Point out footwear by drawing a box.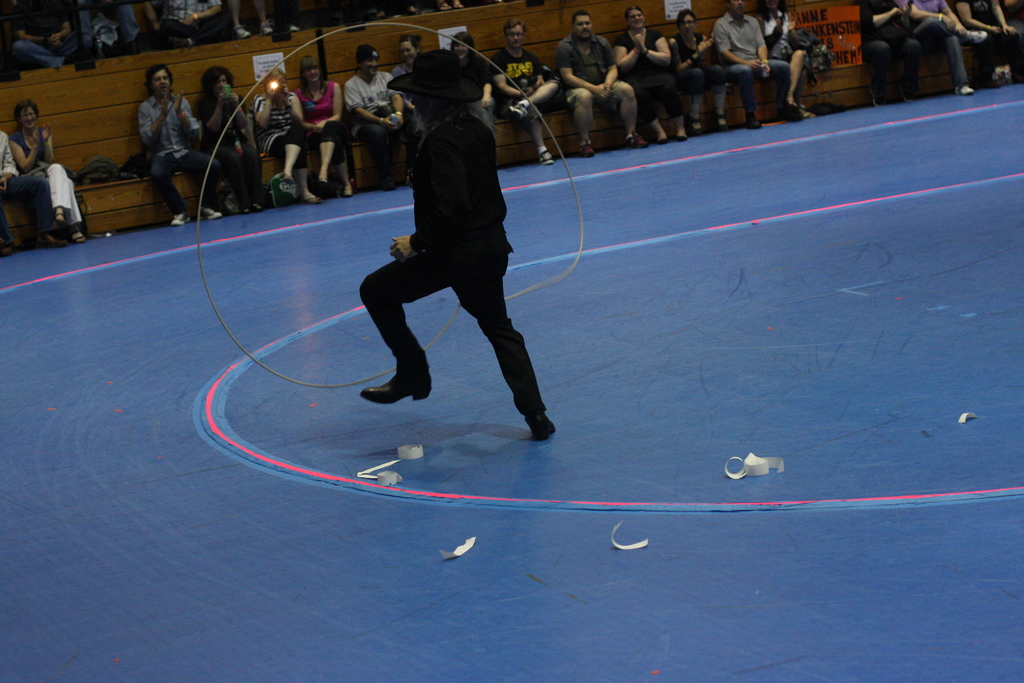
pyautogui.locateOnScreen(364, 346, 435, 415).
